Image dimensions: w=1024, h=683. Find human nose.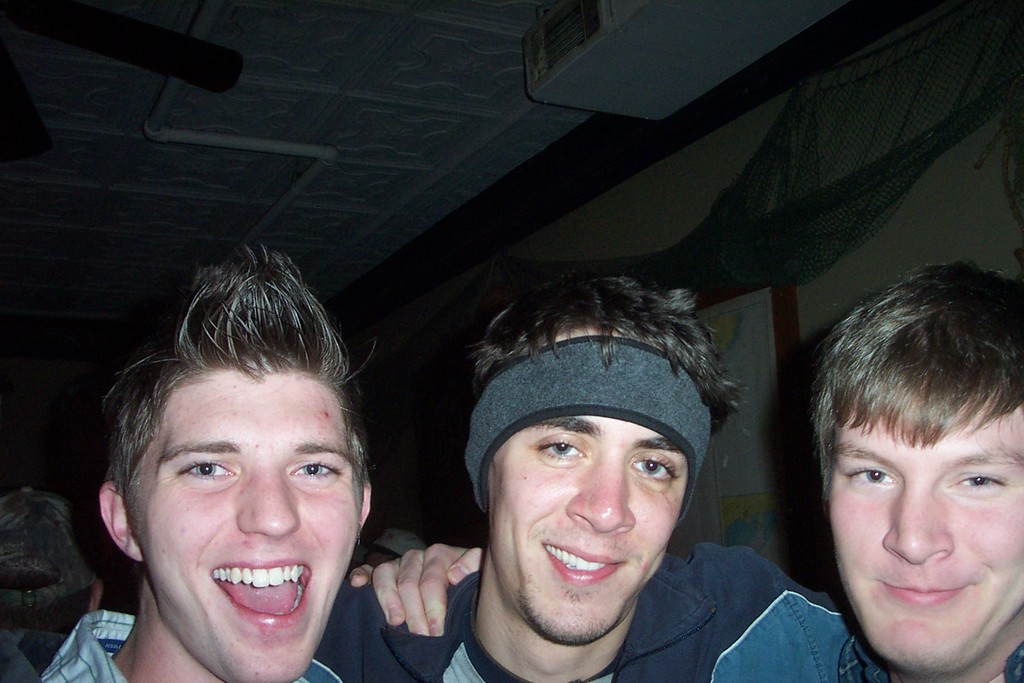
bbox(557, 450, 637, 538).
